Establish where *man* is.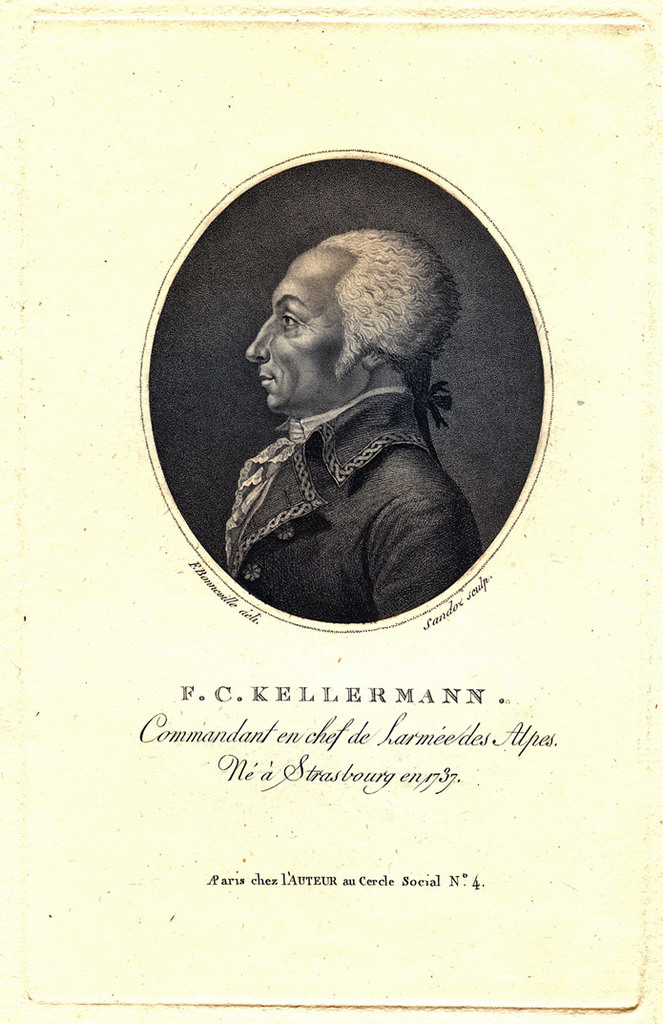
Established at left=224, top=230, right=483, bottom=623.
